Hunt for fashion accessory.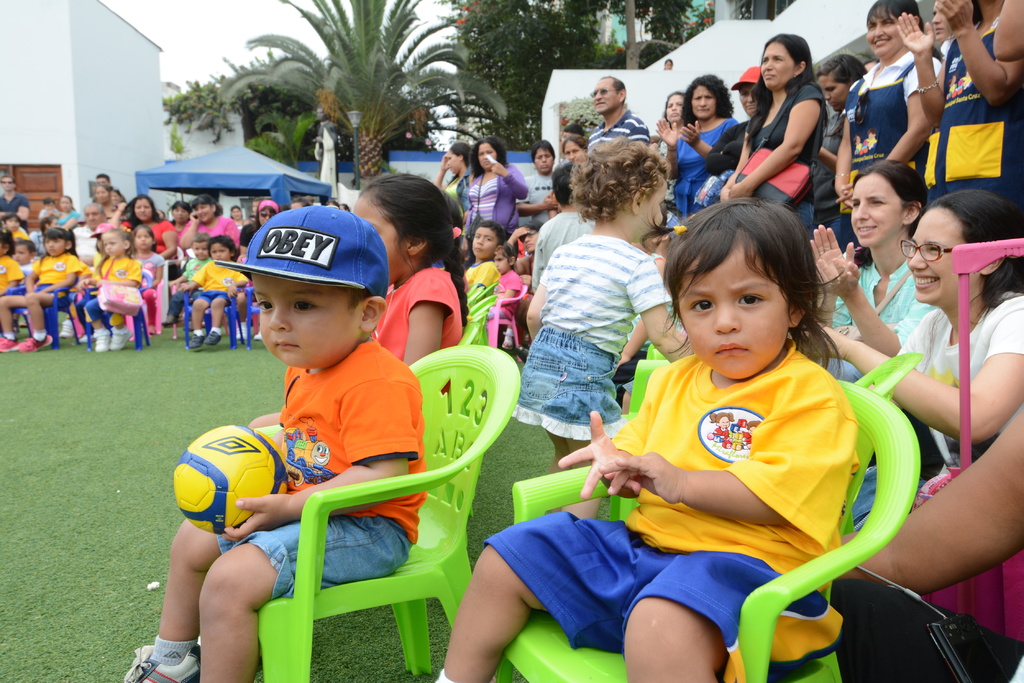
Hunted down at x1=914 y1=77 x2=939 y2=96.
